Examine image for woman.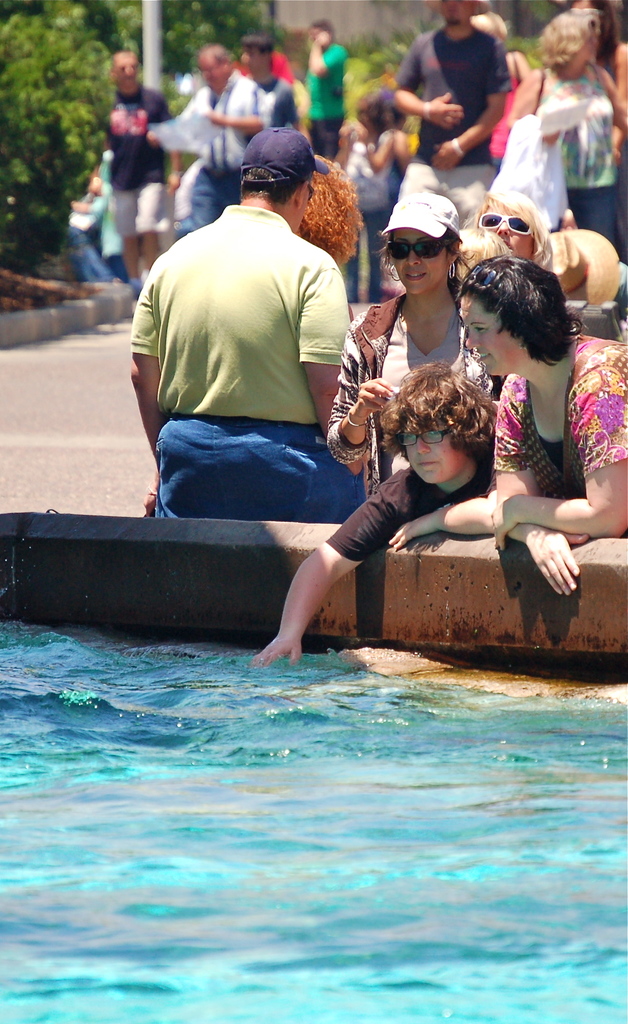
Examination result: Rect(335, 93, 388, 301).
